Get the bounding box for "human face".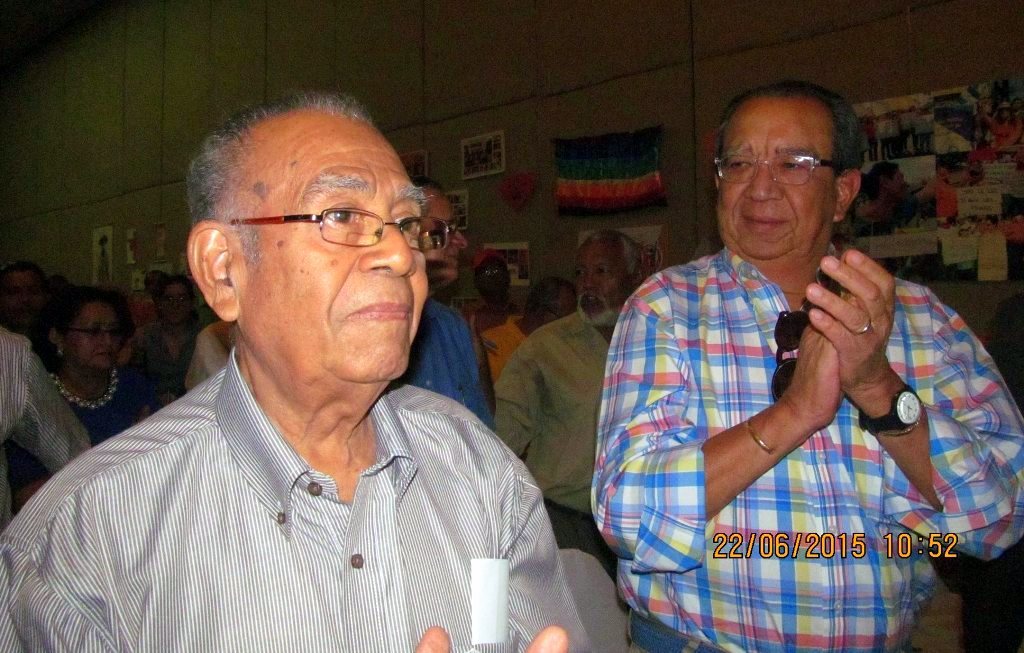
{"x1": 230, "y1": 98, "x2": 431, "y2": 393}.
